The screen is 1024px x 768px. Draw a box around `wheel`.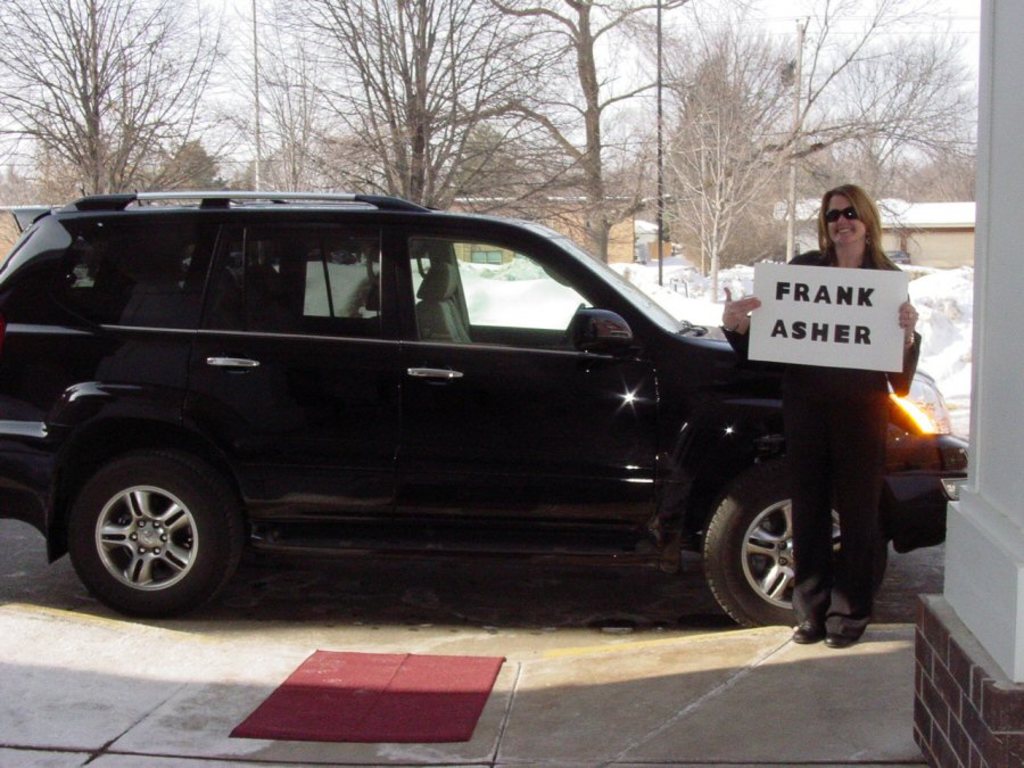
locate(560, 300, 591, 347).
